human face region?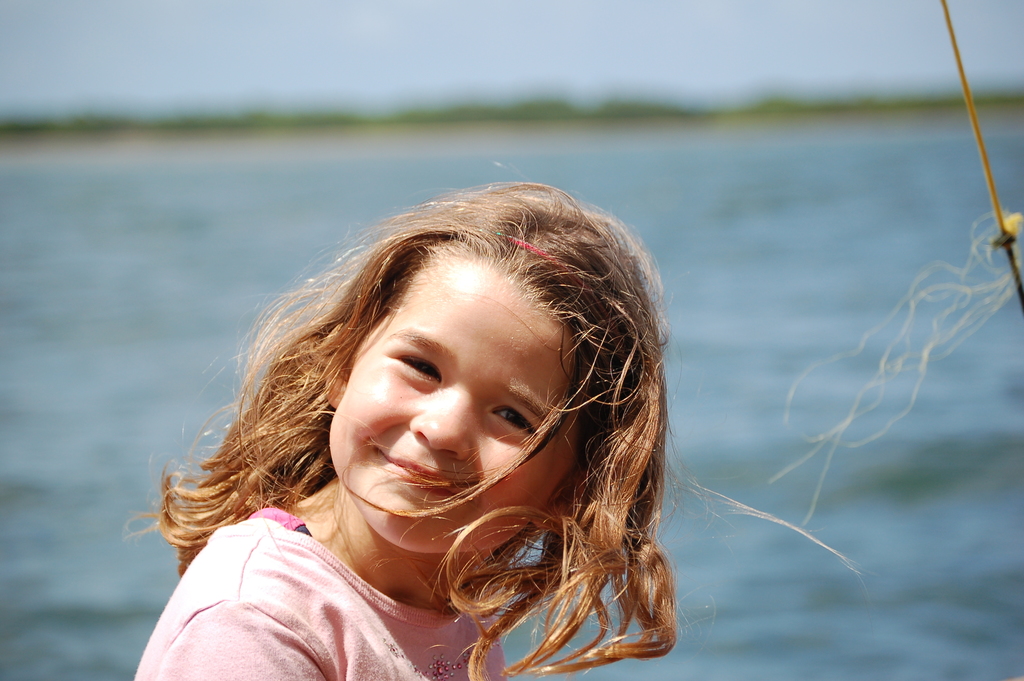
329,263,576,557
